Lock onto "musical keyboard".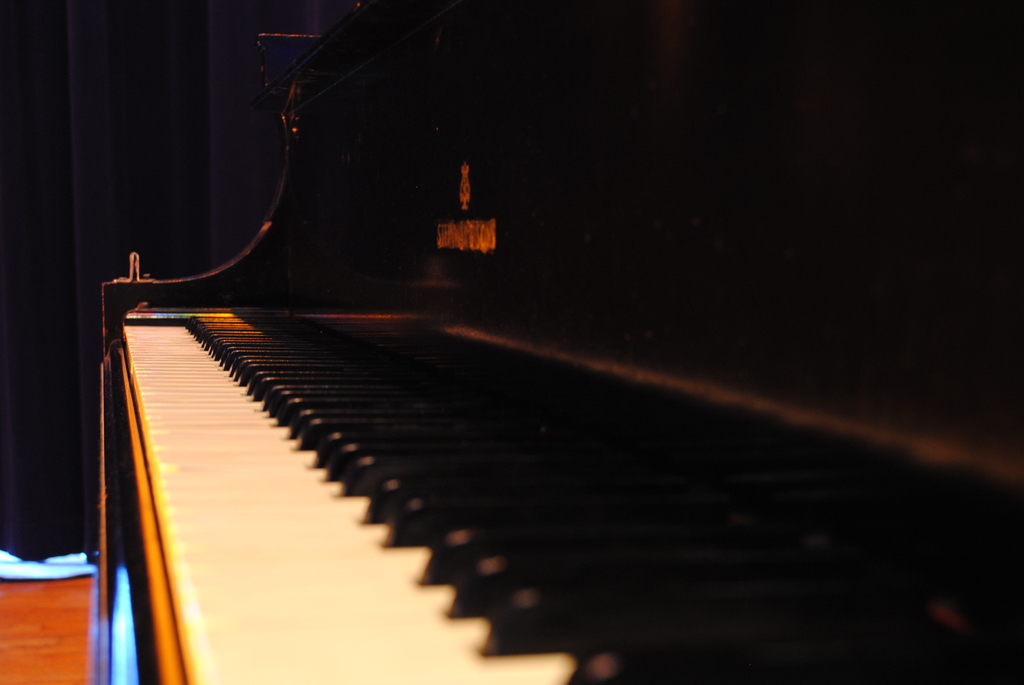
Locked: detection(102, 224, 665, 649).
